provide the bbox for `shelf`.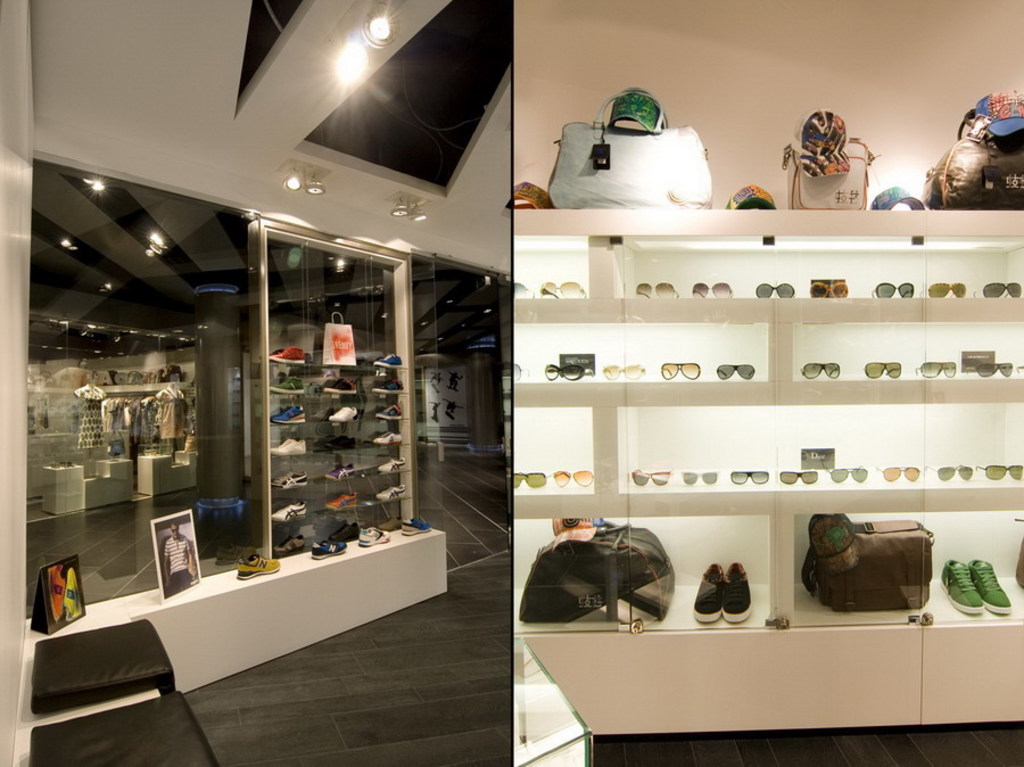
[left=505, top=500, right=1014, bottom=643].
